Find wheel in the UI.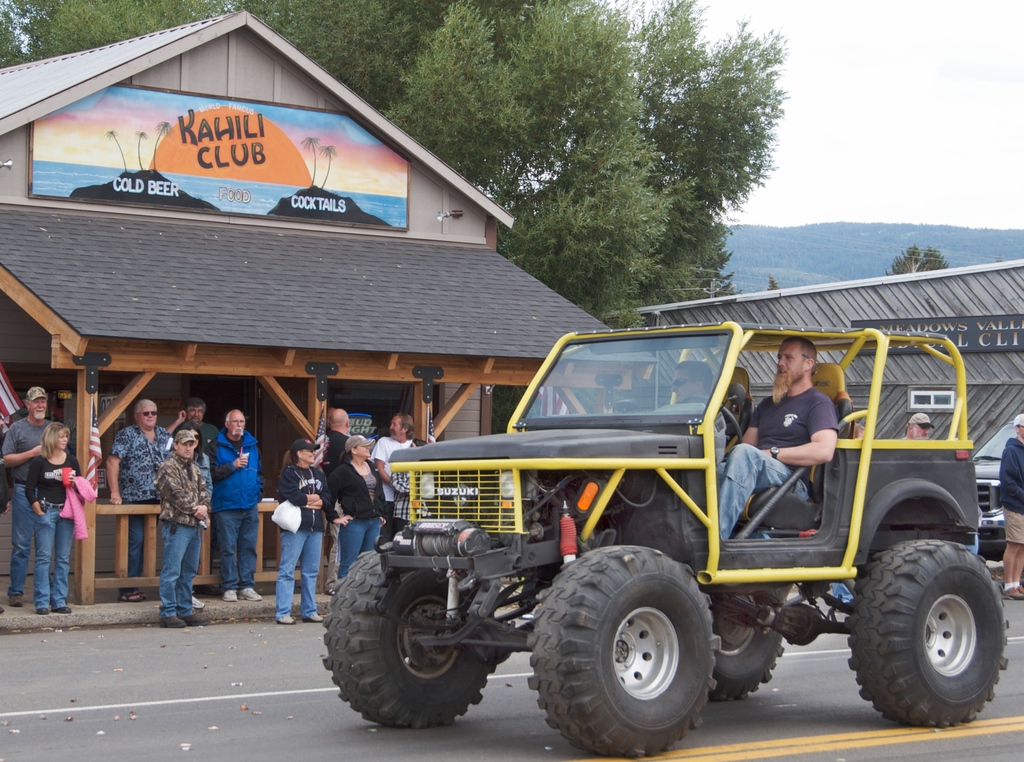
UI element at <bbox>317, 550, 499, 727</bbox>.
